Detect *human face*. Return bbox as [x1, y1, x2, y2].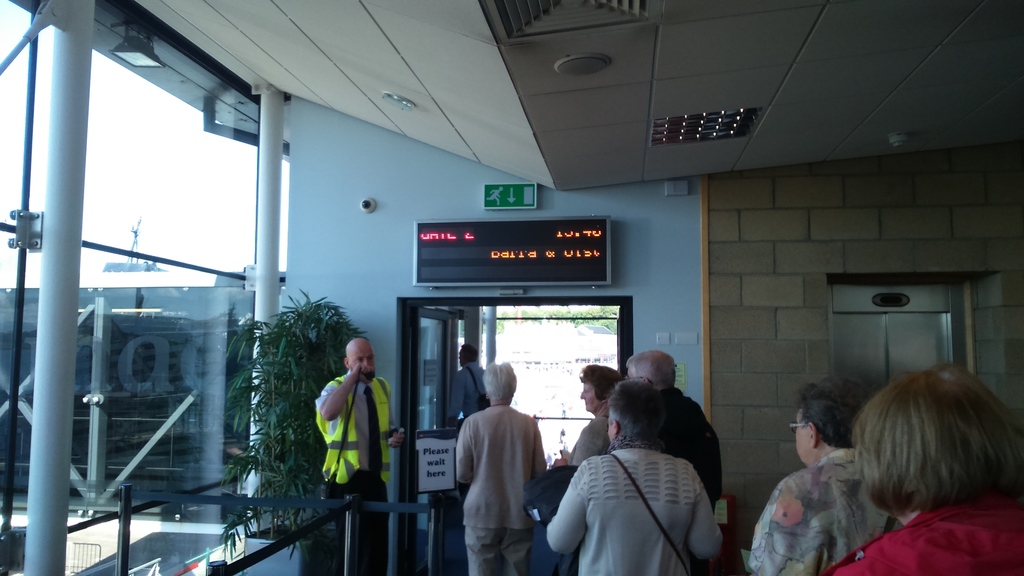
[581, 386, 601, 415].
